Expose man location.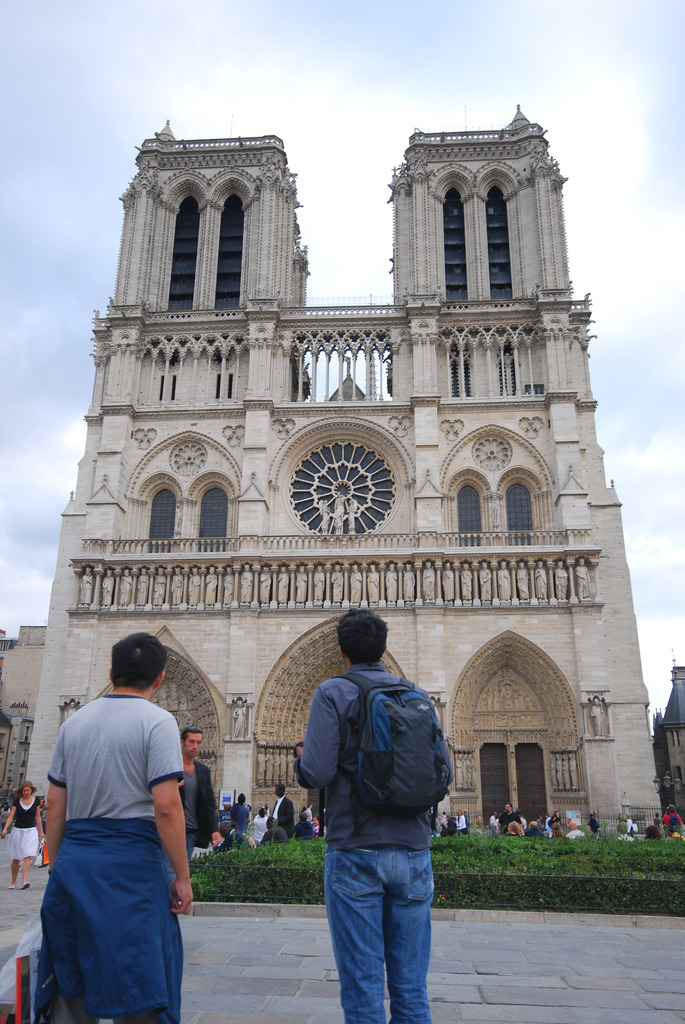
Exposed at crop(227, 790, 251, 837).
